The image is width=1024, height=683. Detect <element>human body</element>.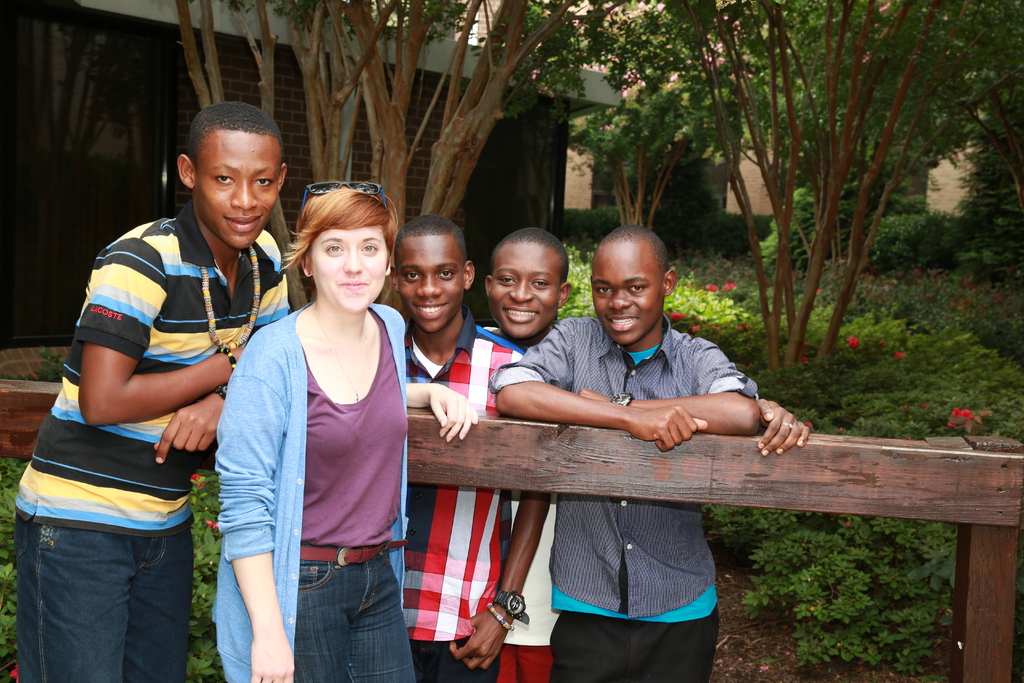
Detection: [18,194,280,682].
